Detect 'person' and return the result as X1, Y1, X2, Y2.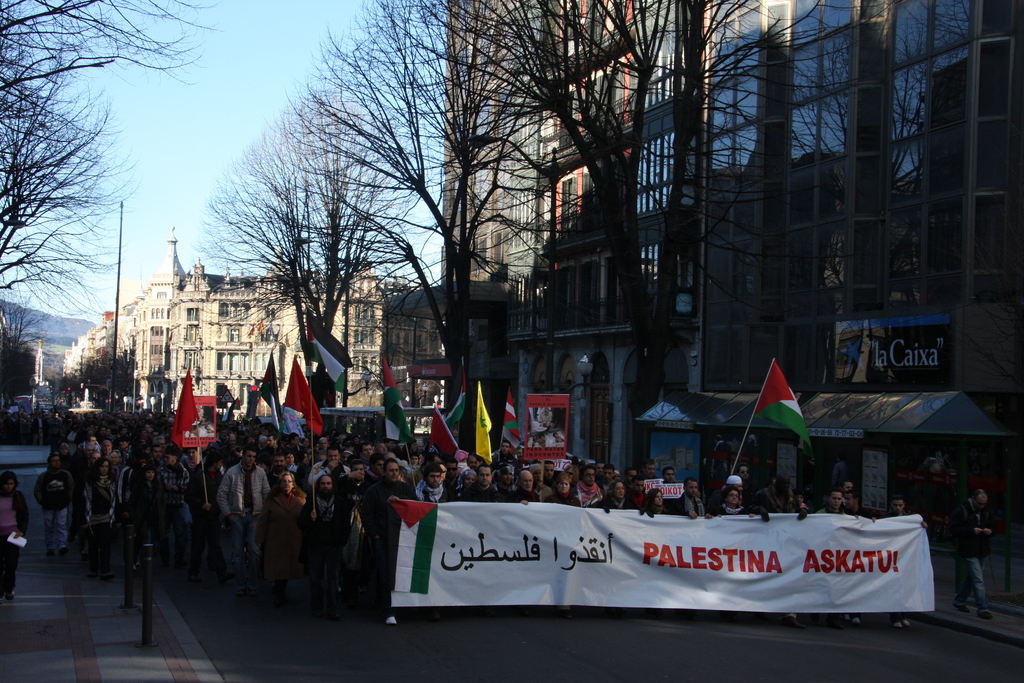
218, 444, 270, 599.
